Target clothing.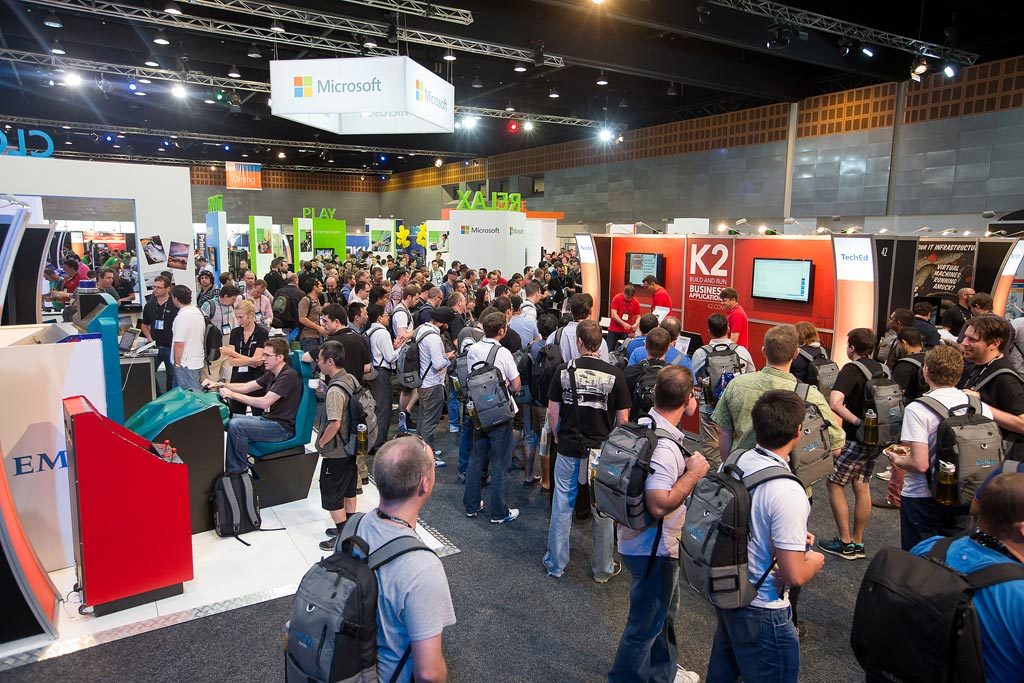
Target region: [x1=546, y1=272, x2=578, y2=304].
